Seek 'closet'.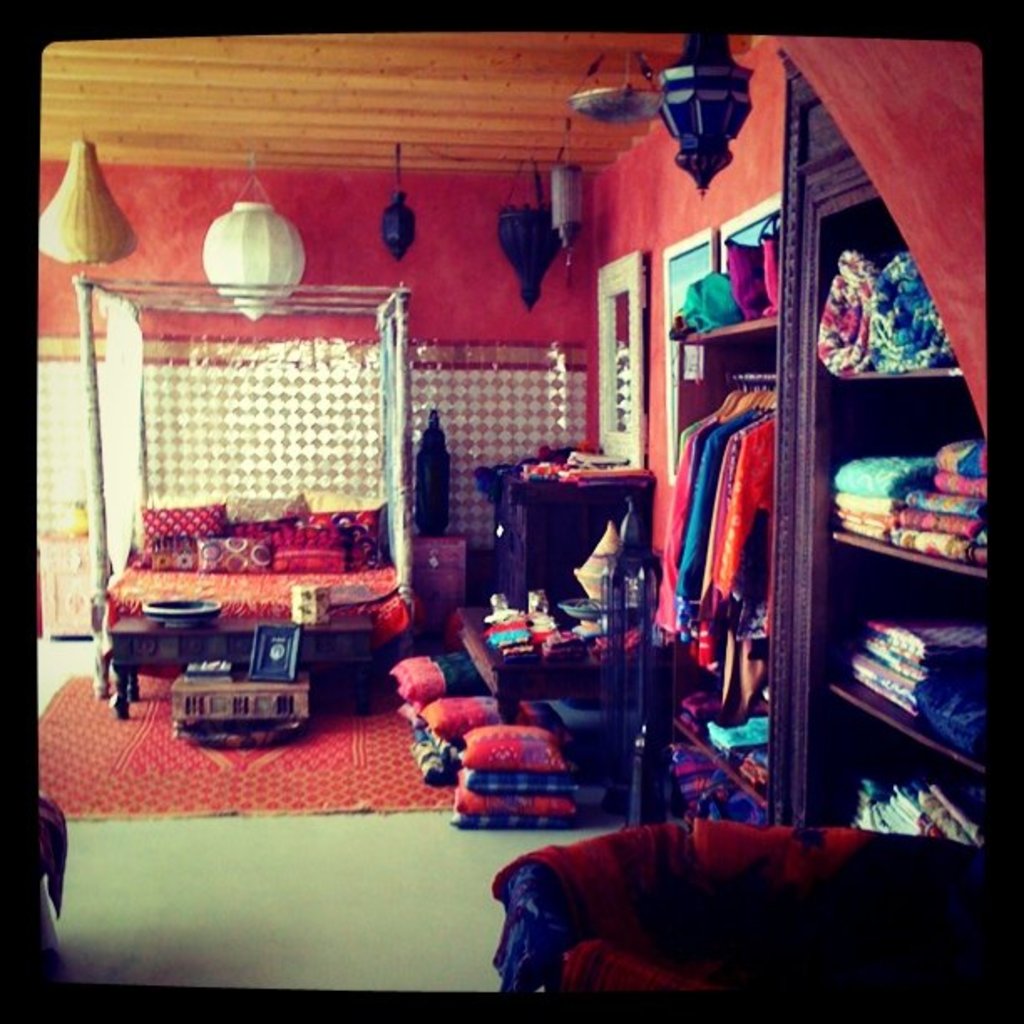
<bbox>770, 54, 986, 852</bbox>.
